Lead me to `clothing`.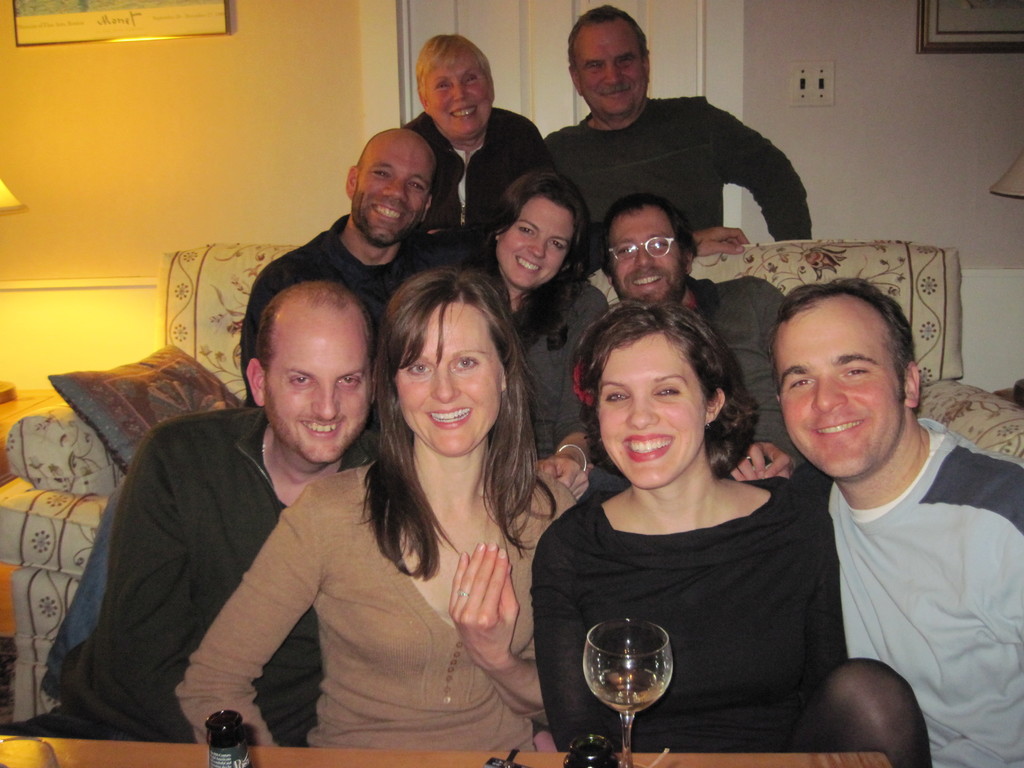
Lead to (x1=243, y1=213, x2=469, y2=354).
